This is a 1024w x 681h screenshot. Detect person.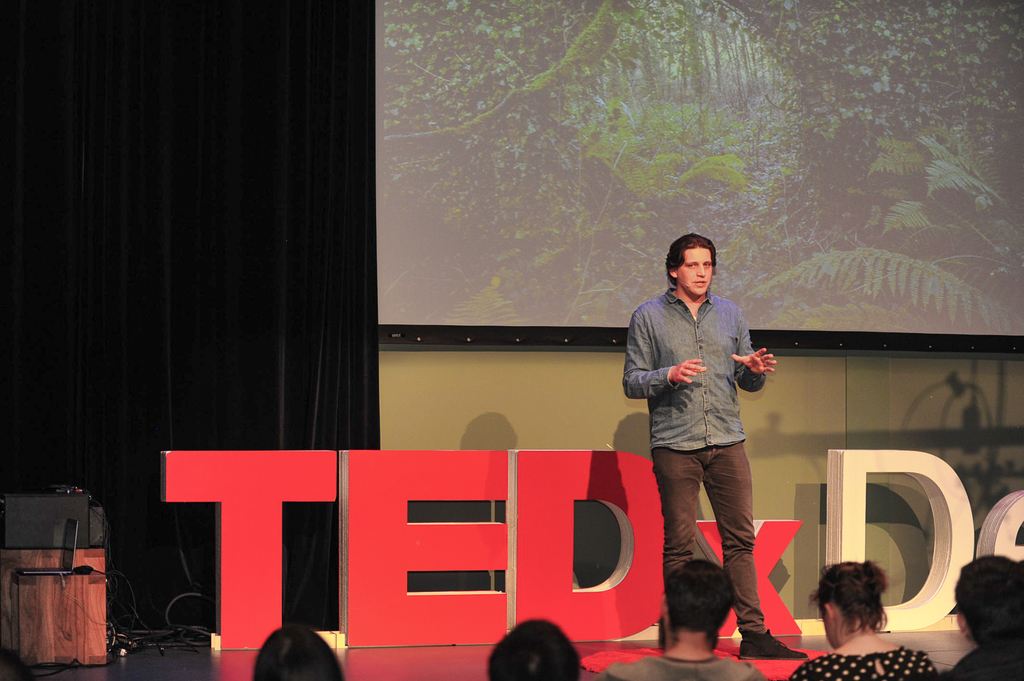
box(250, 620, 346, 680).
